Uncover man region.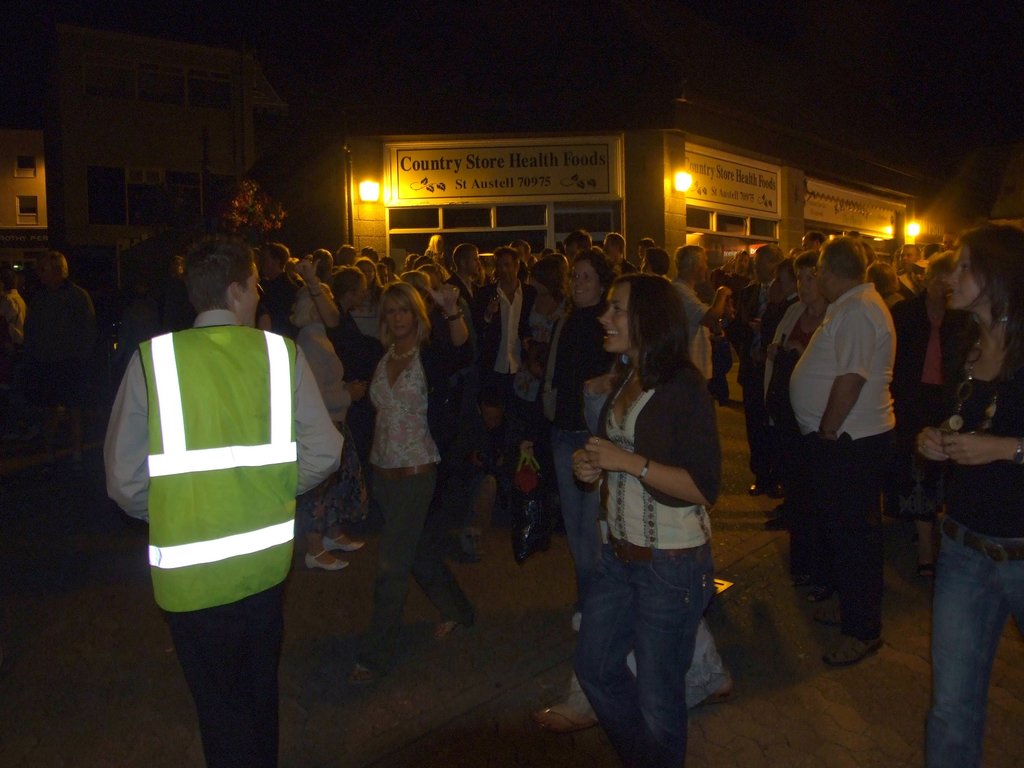
Uncovered: BBox(739, 244, 789, 491).
